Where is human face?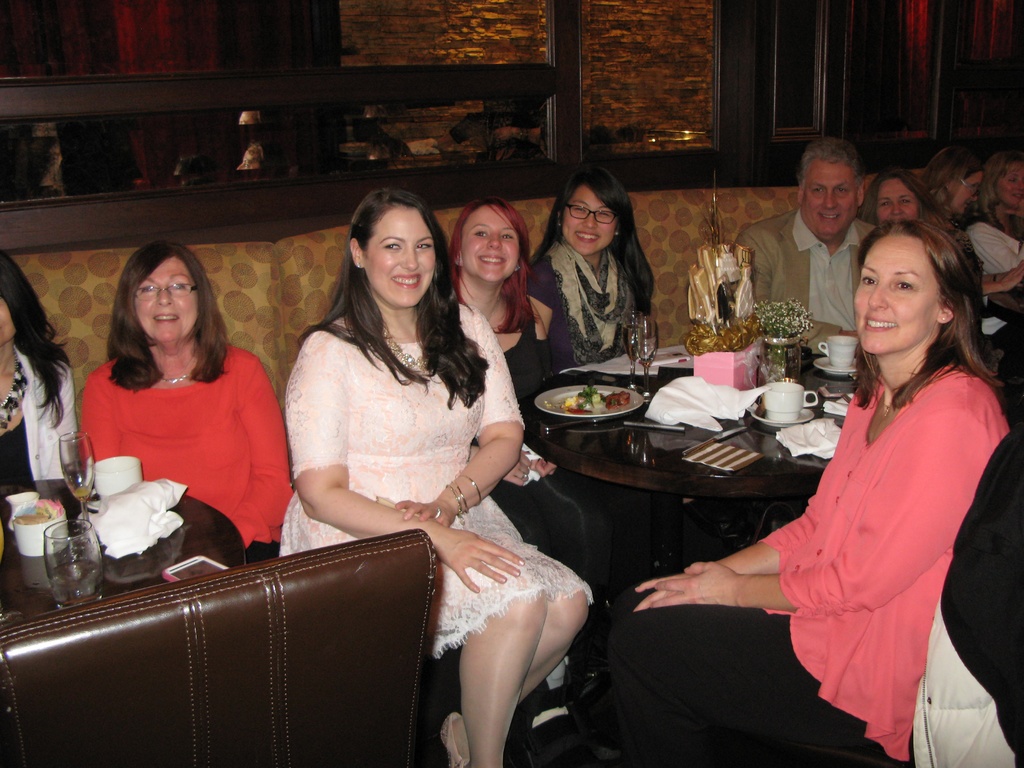
l=458, t=203, r=520, b=281.
